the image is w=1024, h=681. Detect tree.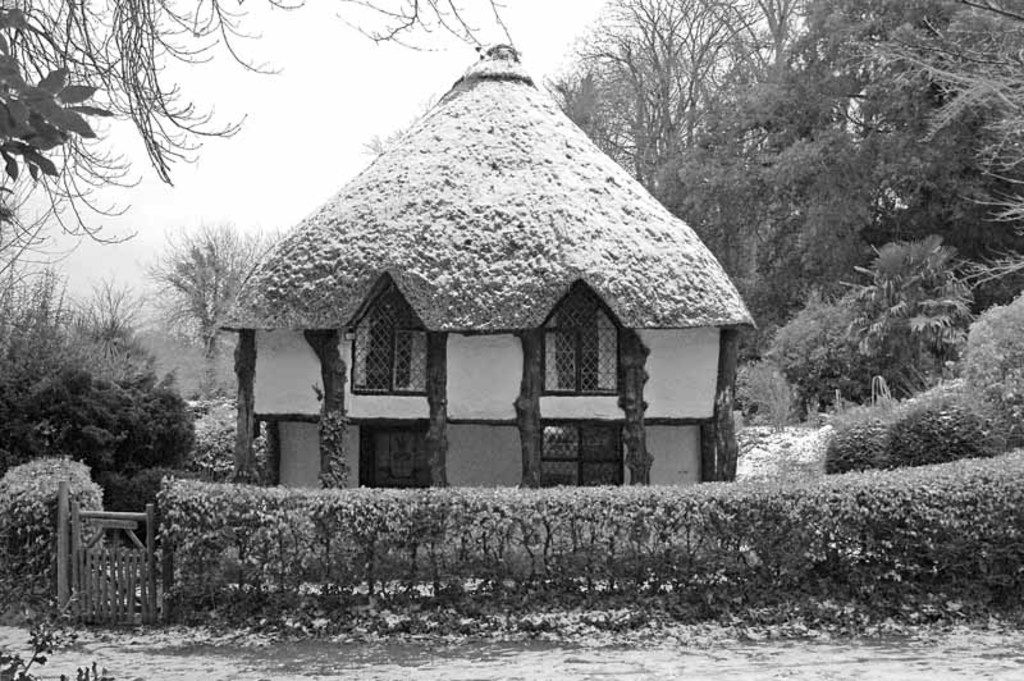
Detection: (1,264,159,370).
